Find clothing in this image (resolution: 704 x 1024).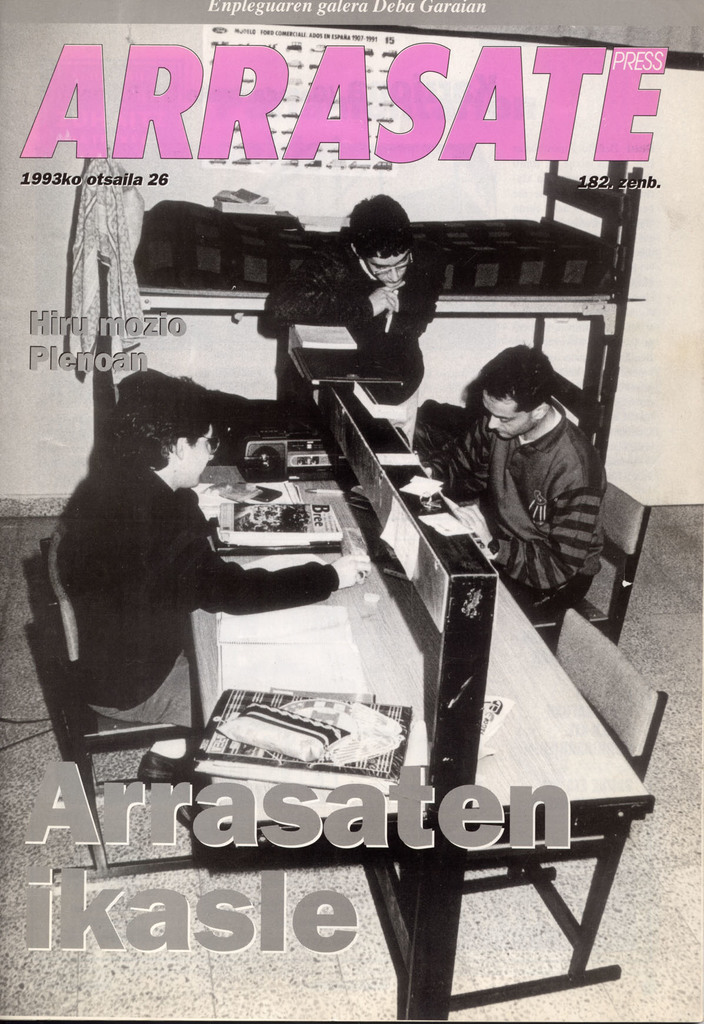
[left=452, top=360, right=620, bottom=616].
